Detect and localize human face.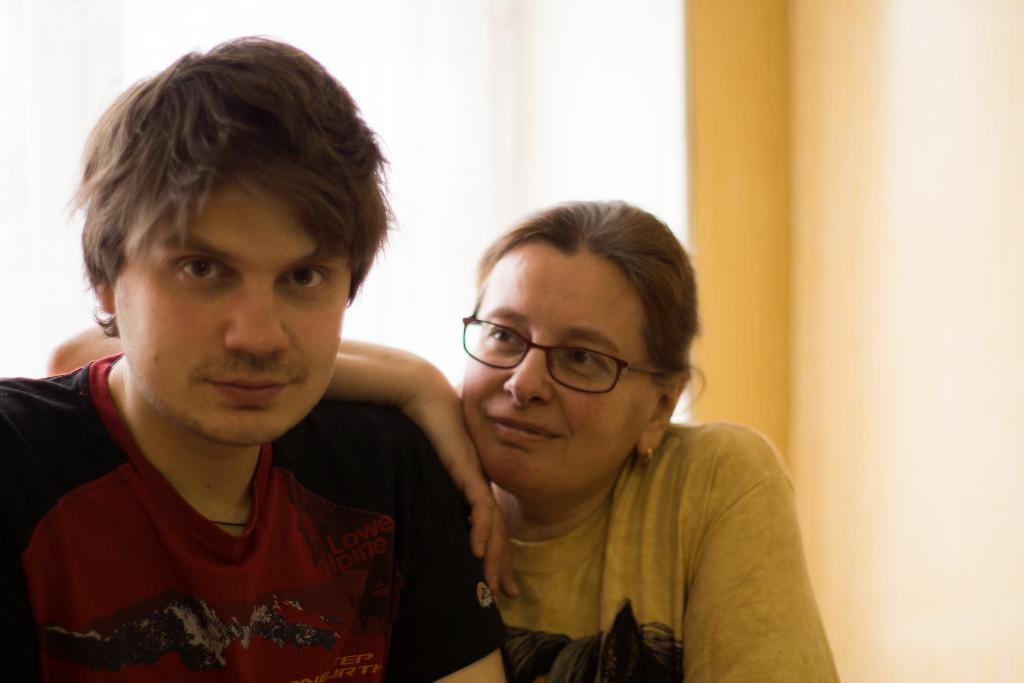
Localized at box(115, 181, 339, 444).
